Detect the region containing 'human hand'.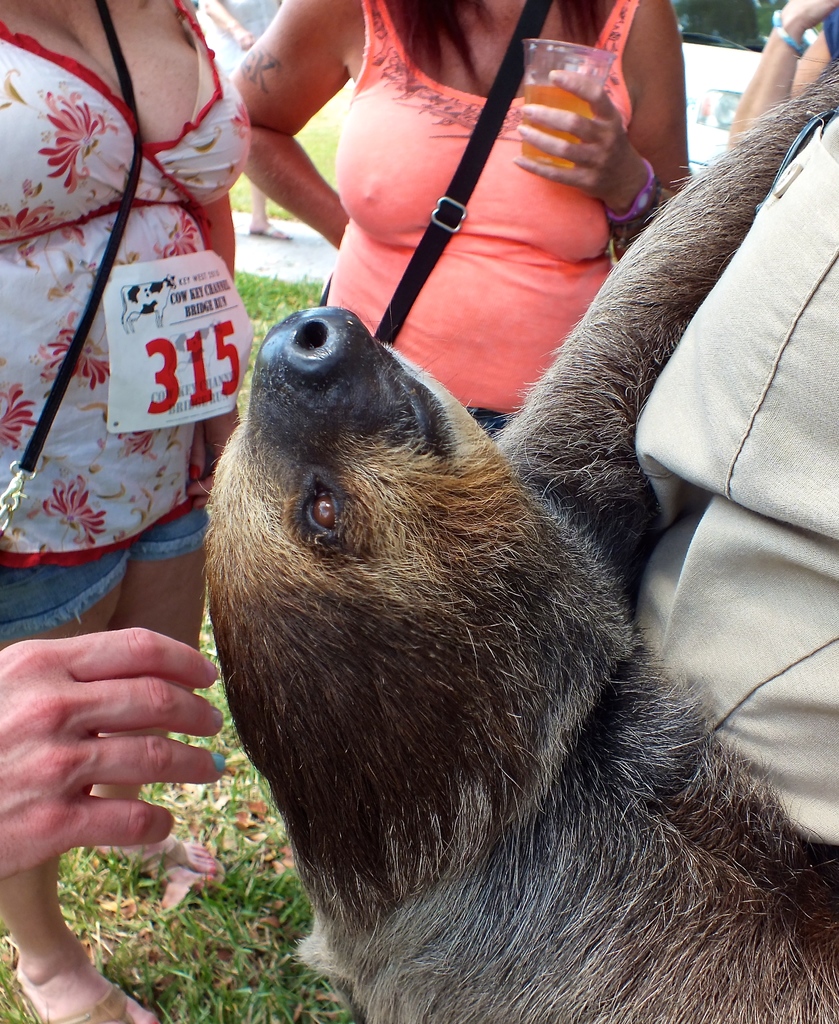
bbox=(0, 624, 221, 881).
